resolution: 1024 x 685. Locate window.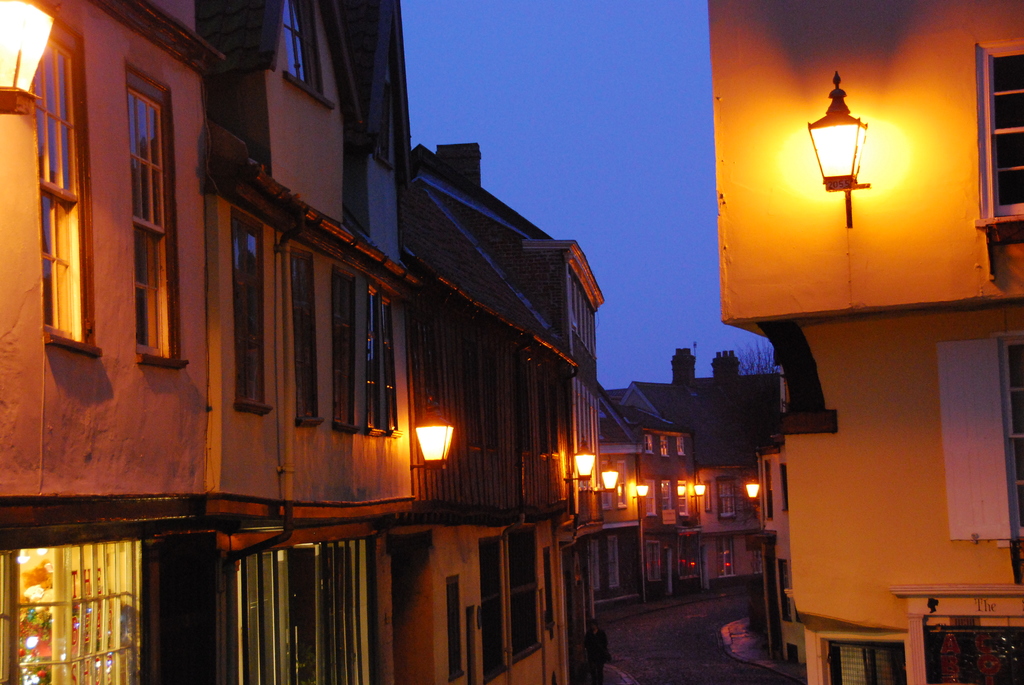
330, 266, 356, 436.
